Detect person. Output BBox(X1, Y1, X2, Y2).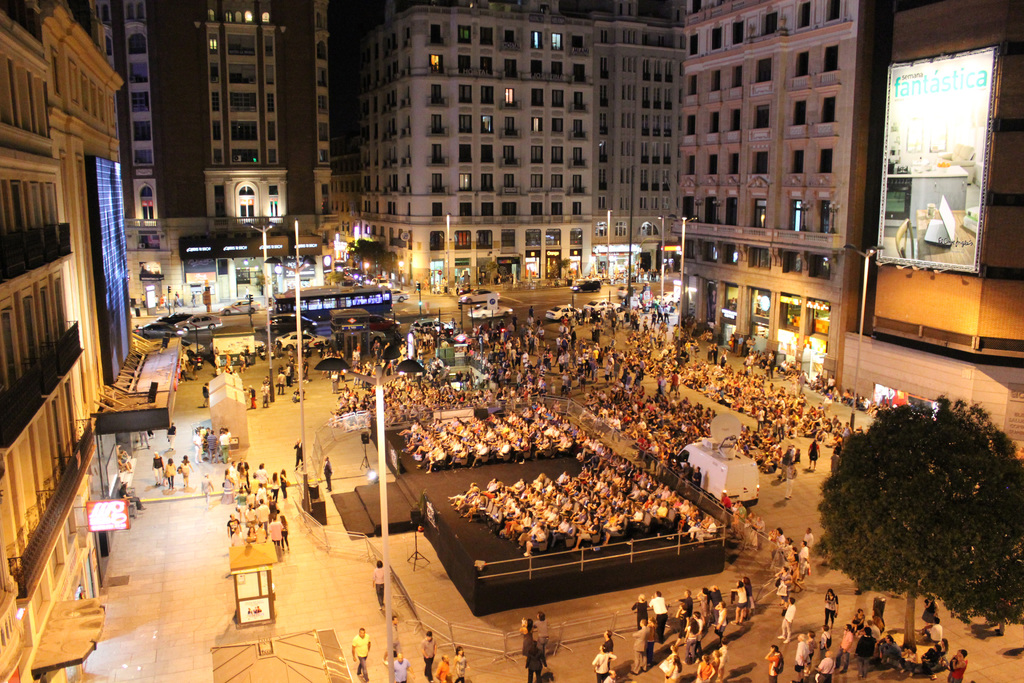
BBox(858, 616, 876, 654).
